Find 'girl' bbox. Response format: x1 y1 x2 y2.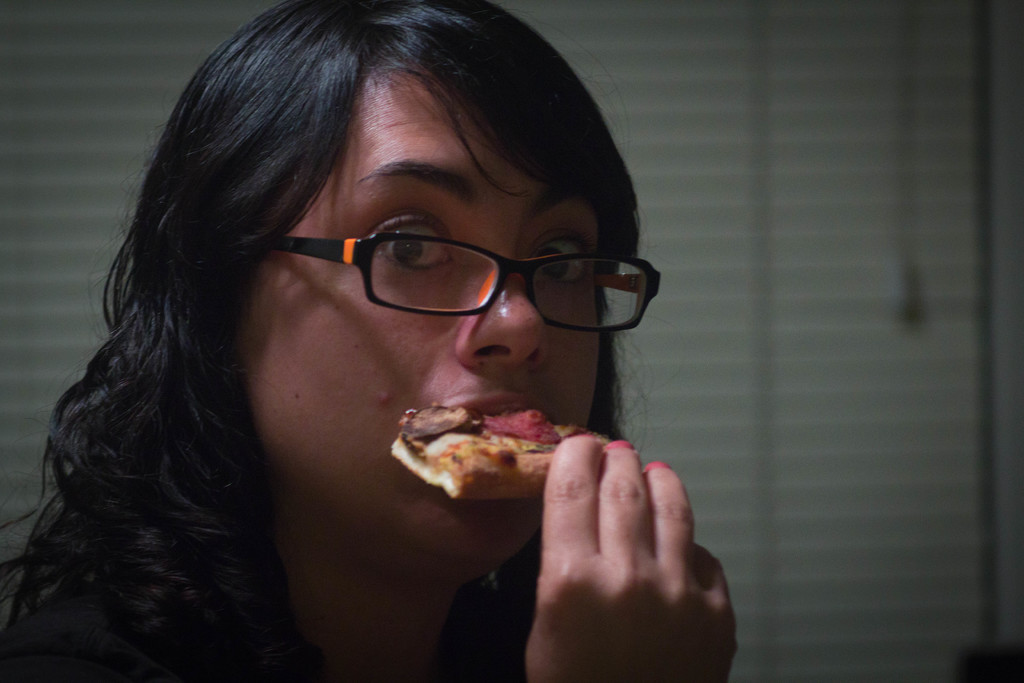
0 0 744 682.
